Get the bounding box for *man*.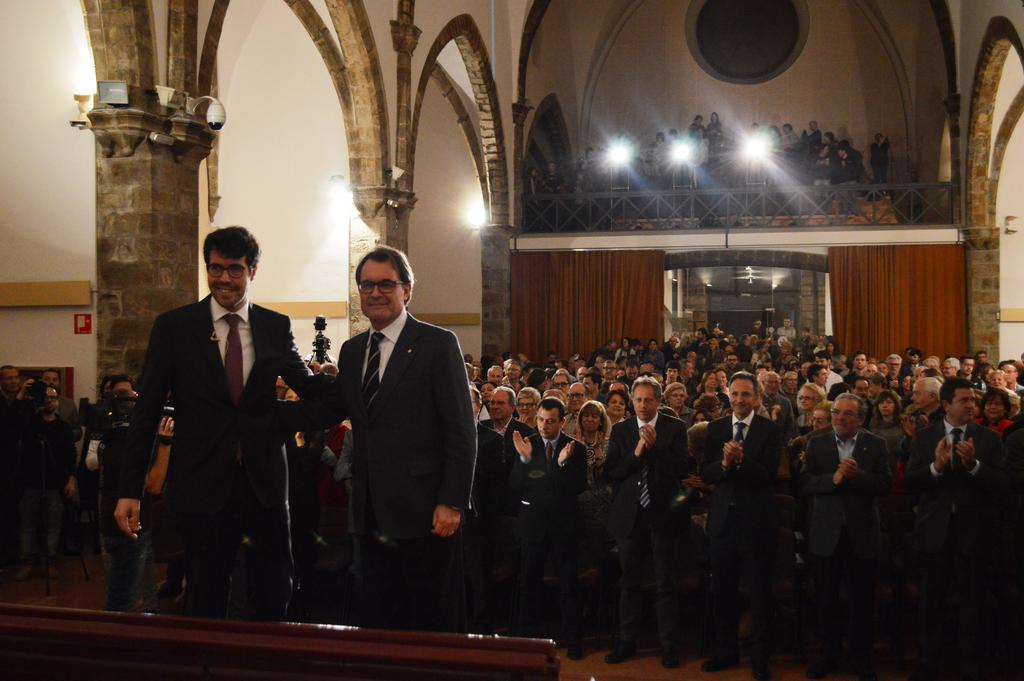
<box>1,370,21,401</box>.
